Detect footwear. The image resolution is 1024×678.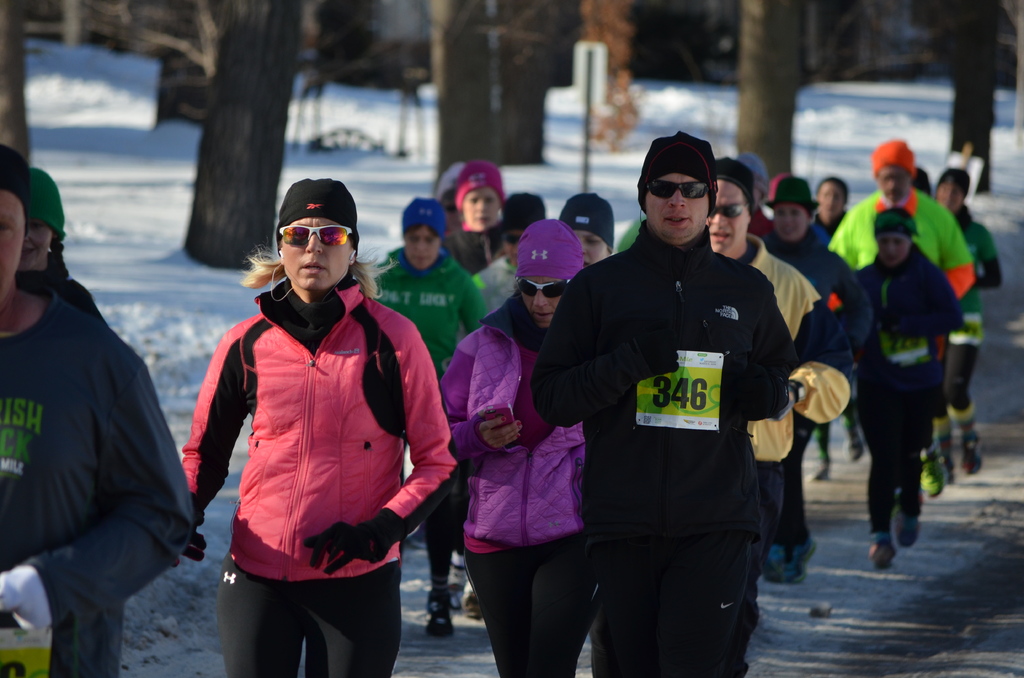
467:591:486:622.
